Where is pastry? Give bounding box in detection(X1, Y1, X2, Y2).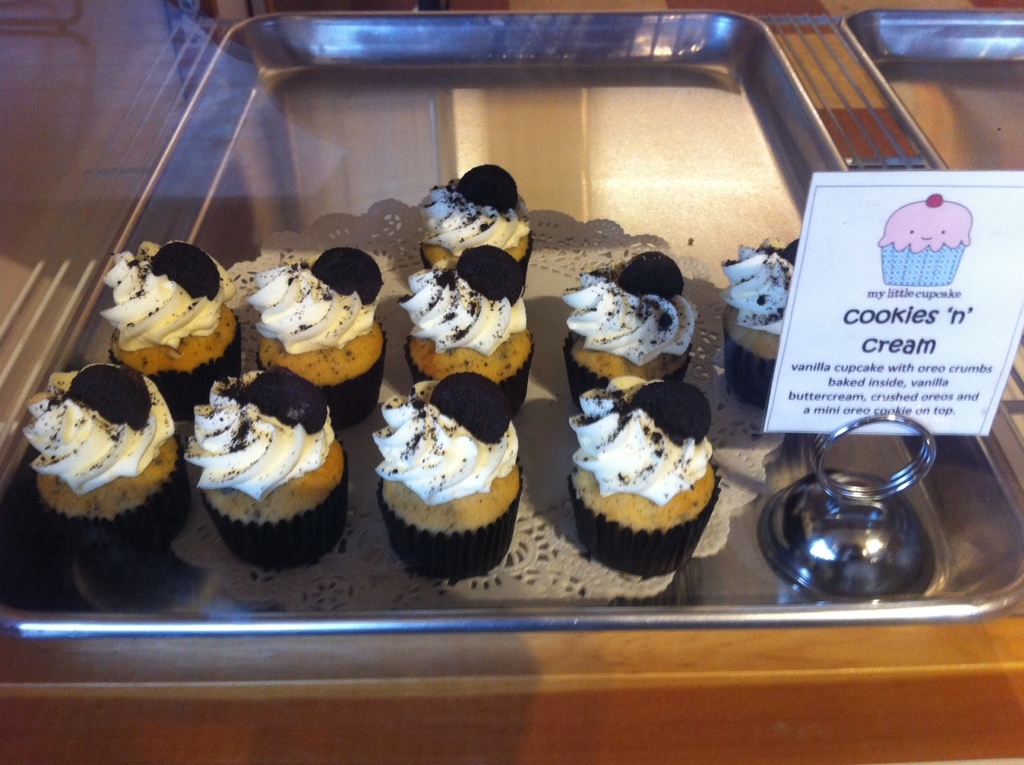
detection(559, 247, 700, 409).
